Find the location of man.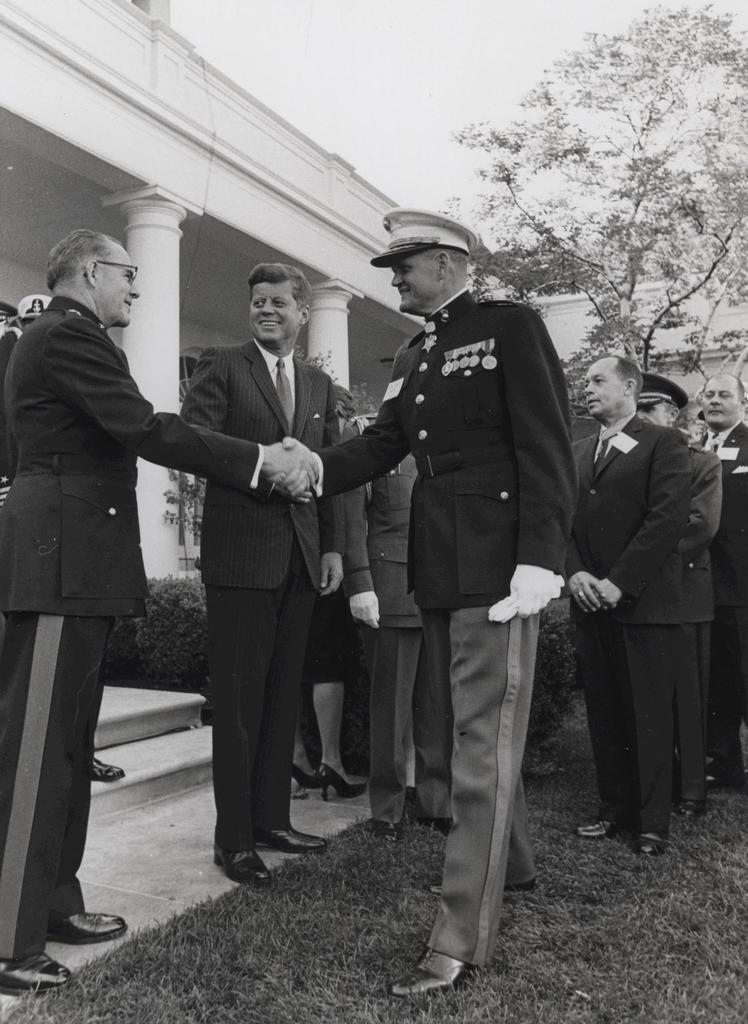
Location: 259/200/574/995.
